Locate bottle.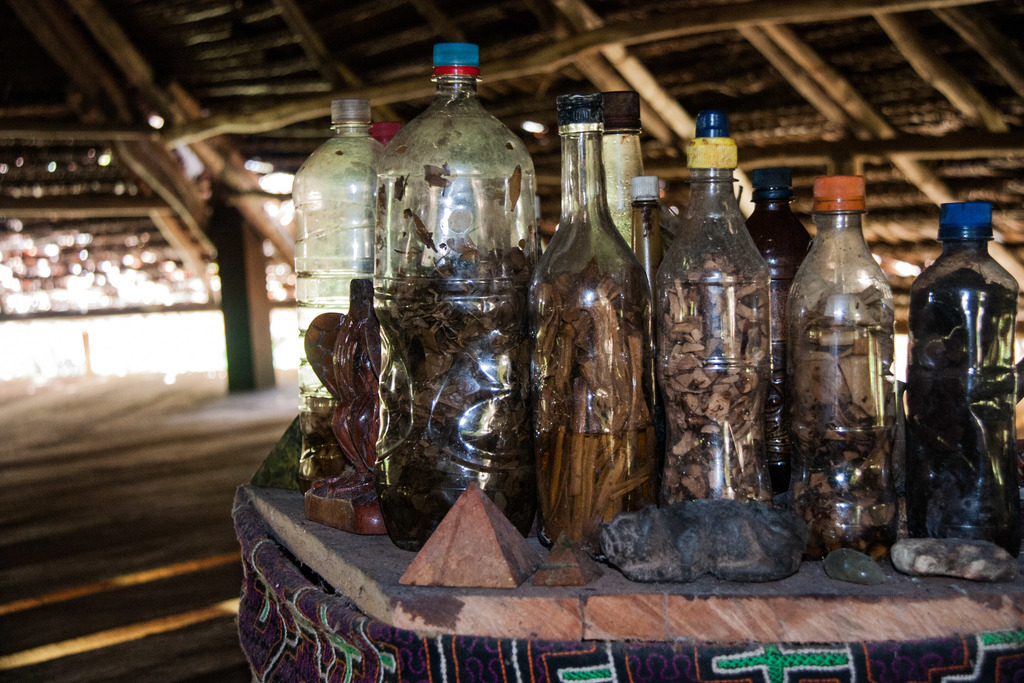
Bounding box: (x1=537, y1=97, x2=662, y2=577).
